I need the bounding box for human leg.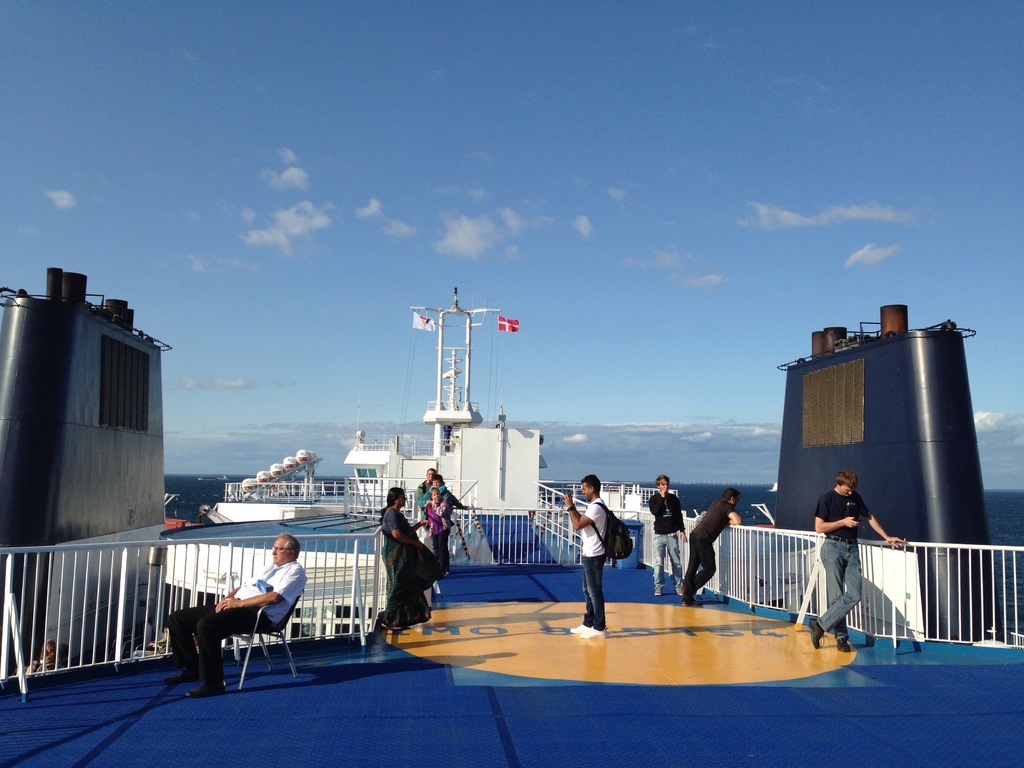
Here it is: bbox=[440, 526, 456, 570].
